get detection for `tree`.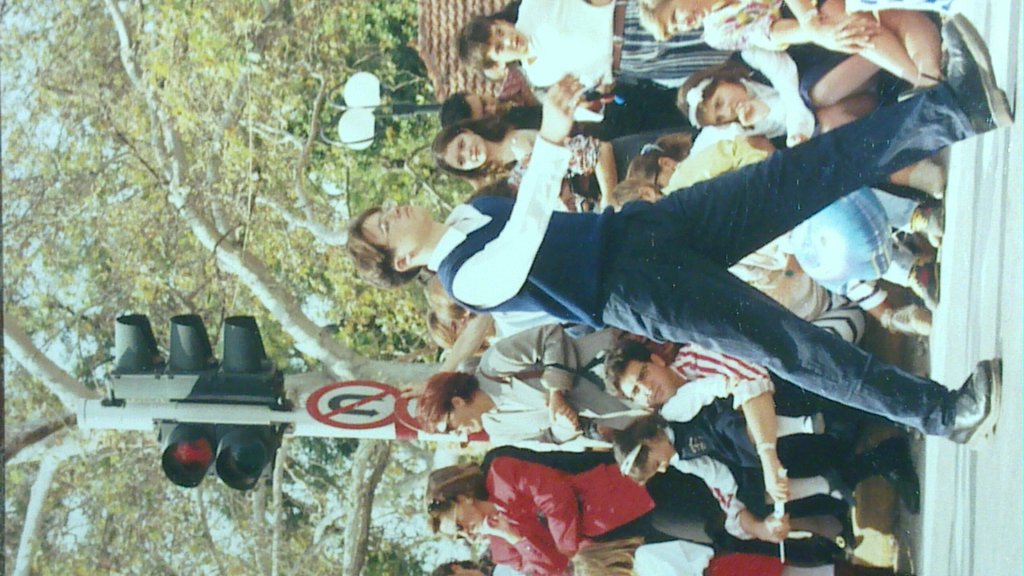
Detection: <box>0,0,470,575</box>.
